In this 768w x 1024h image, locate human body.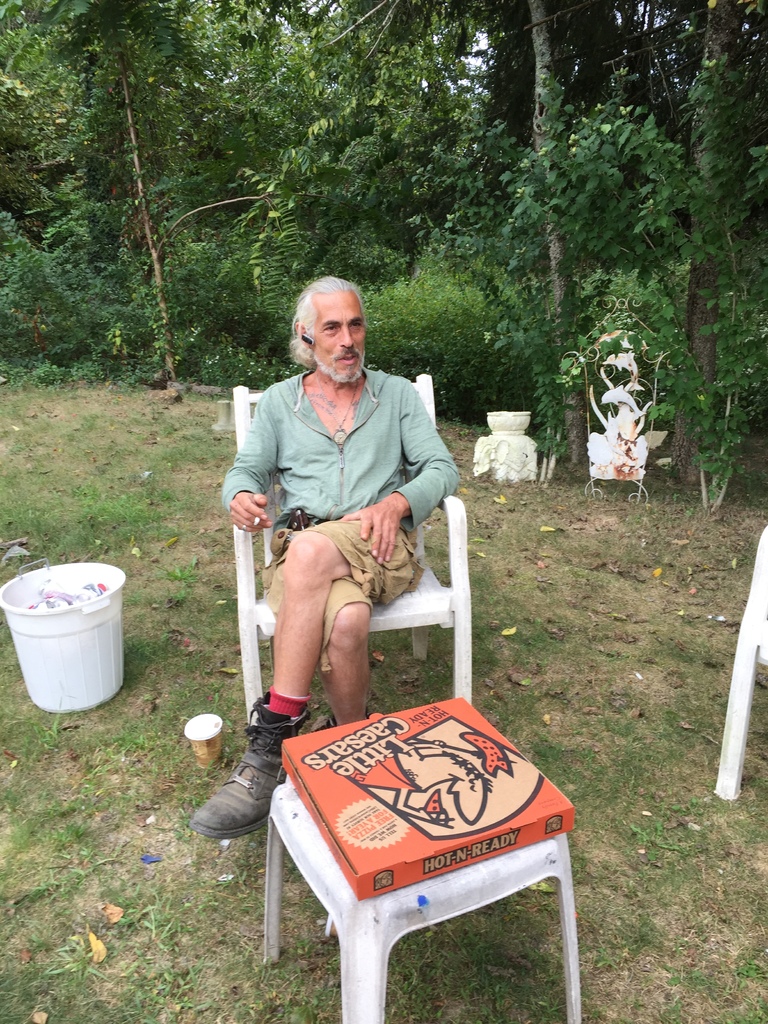
Bounding box: [x1=212, y1=283, x2=437, y2=789].
